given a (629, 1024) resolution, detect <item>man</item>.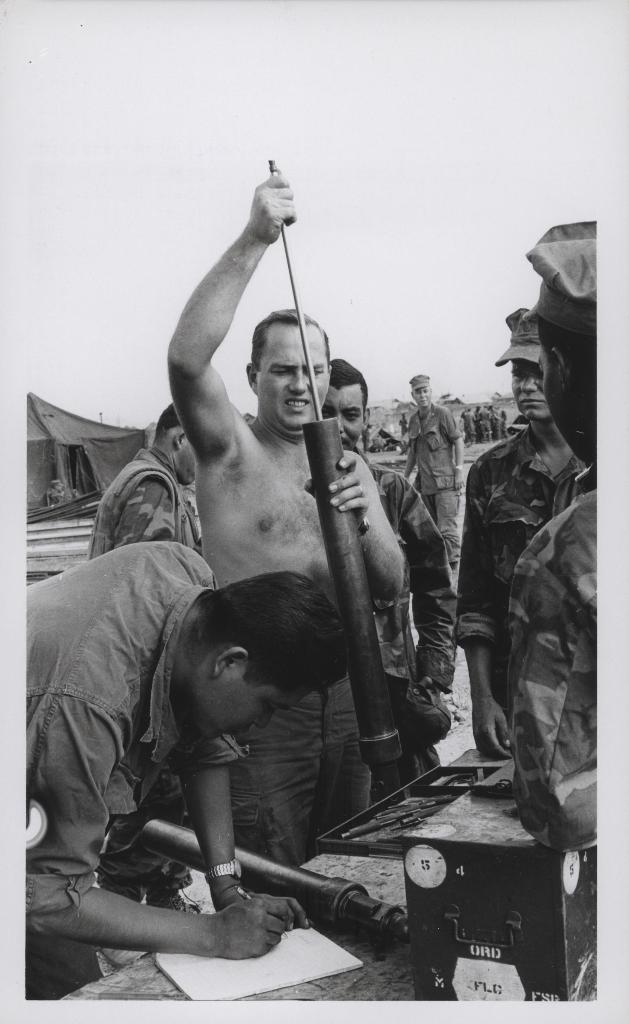
rect(317, 356, 452, 780).
